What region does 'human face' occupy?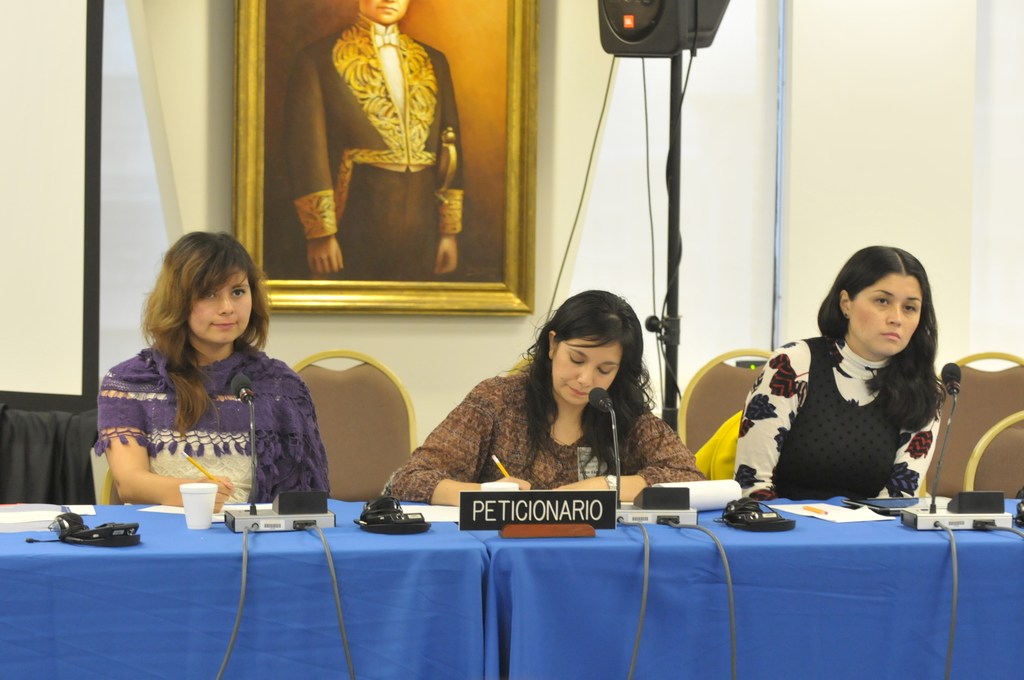
188,268,253,344.
